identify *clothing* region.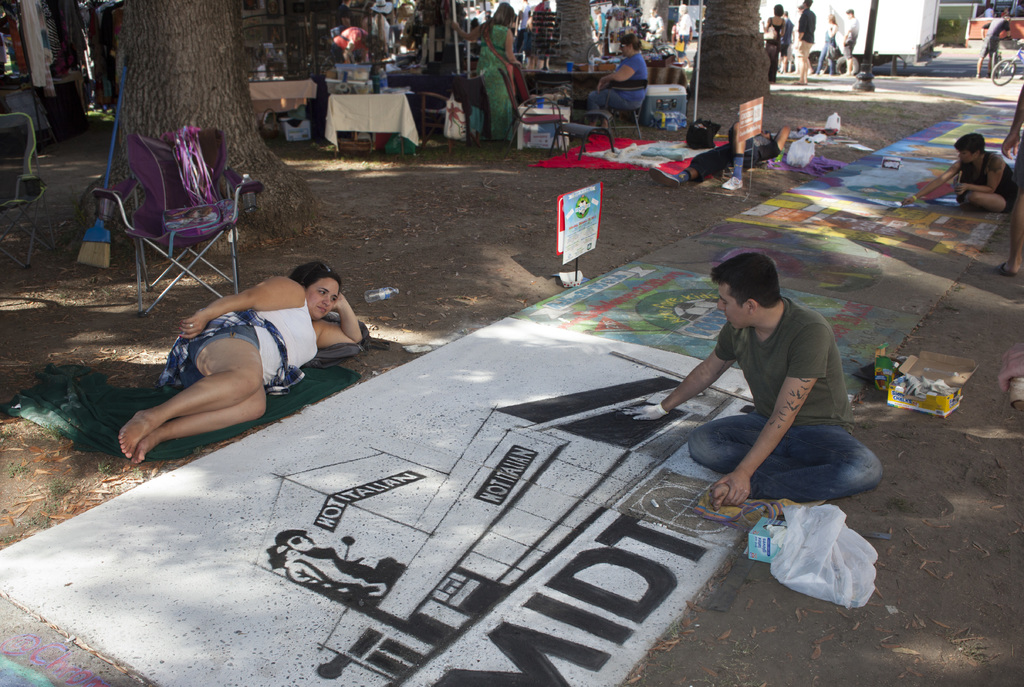
Region: box(517, 5, 534, 46).
